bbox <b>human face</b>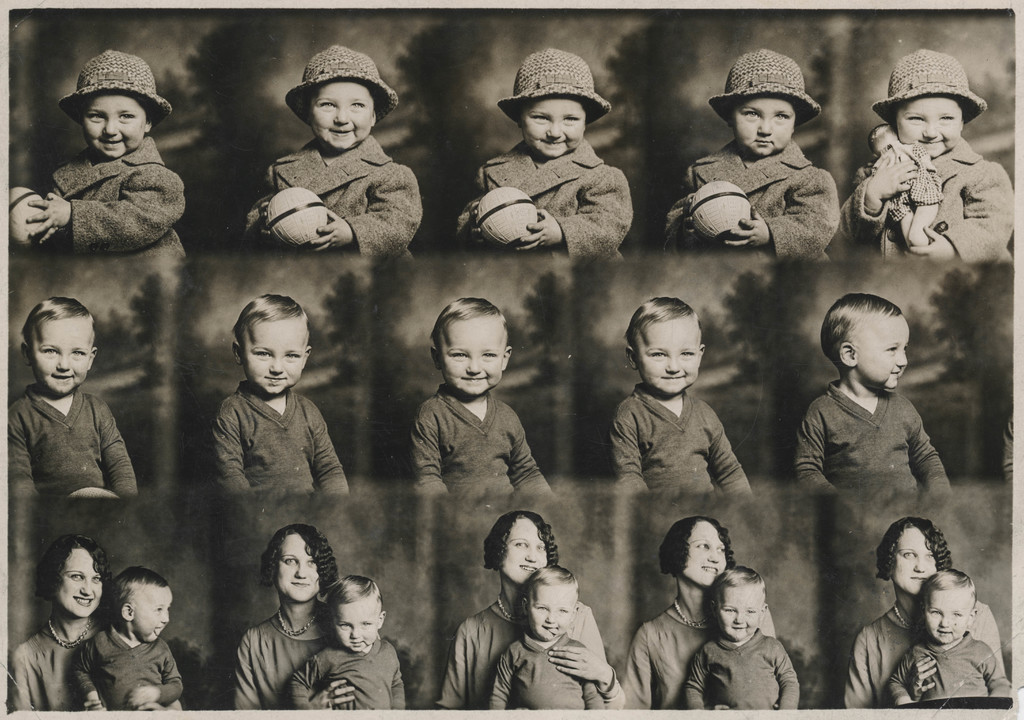
left=339, top=602, right=378, bottom=650
